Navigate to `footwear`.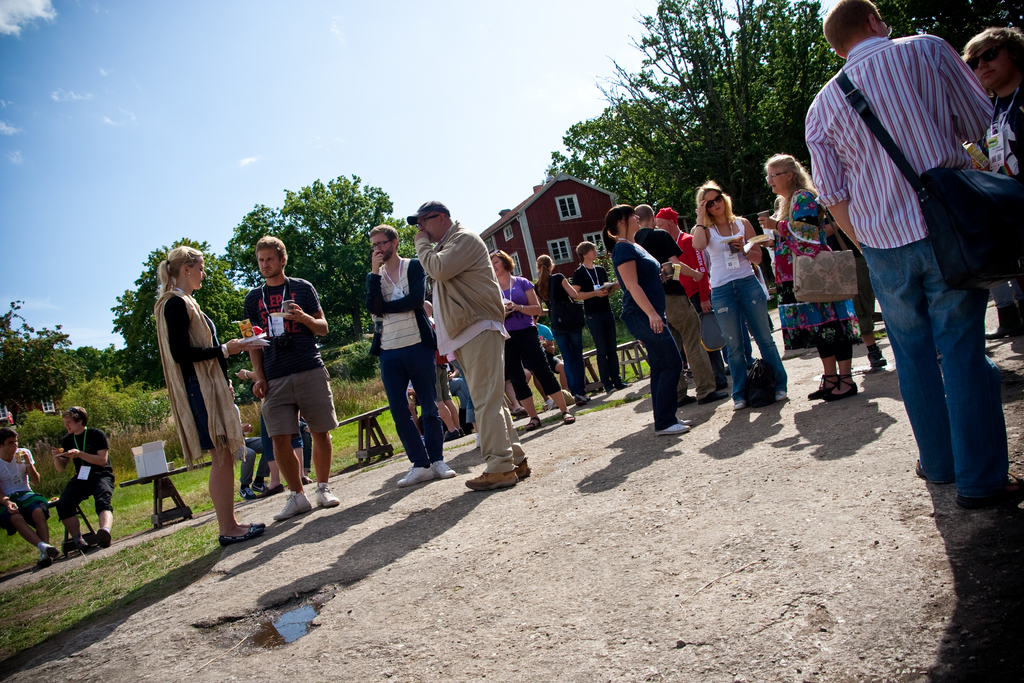
Navigation target: {"left": 658, "top": 421, "right": 691, "bottom": 433}.
